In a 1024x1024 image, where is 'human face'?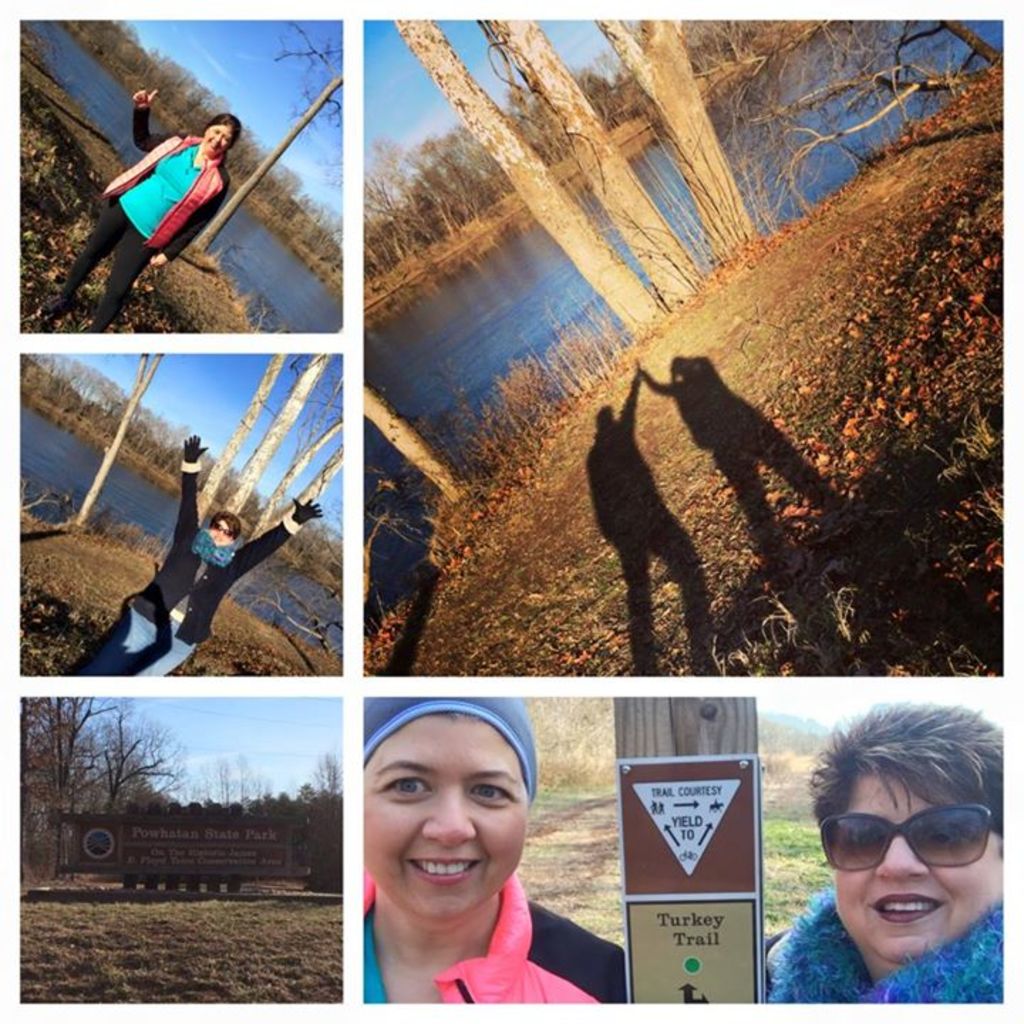
bbox(829, 762, 994, 957).
